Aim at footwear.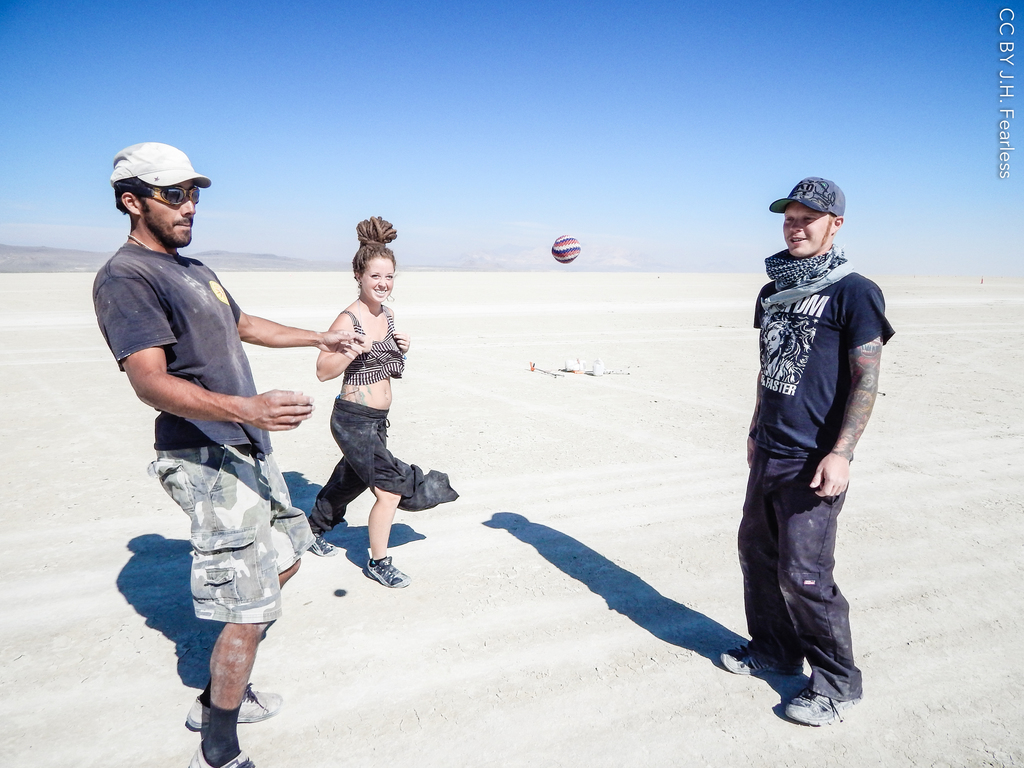
Aimed at bbox(782, 691, 857, 730).
